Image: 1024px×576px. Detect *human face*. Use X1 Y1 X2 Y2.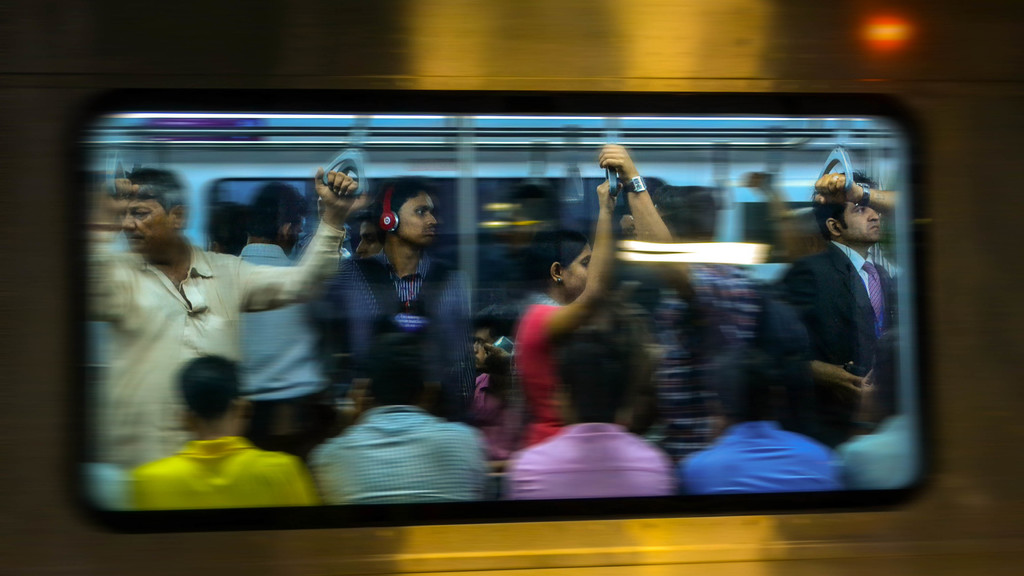
473 329 489 366.
